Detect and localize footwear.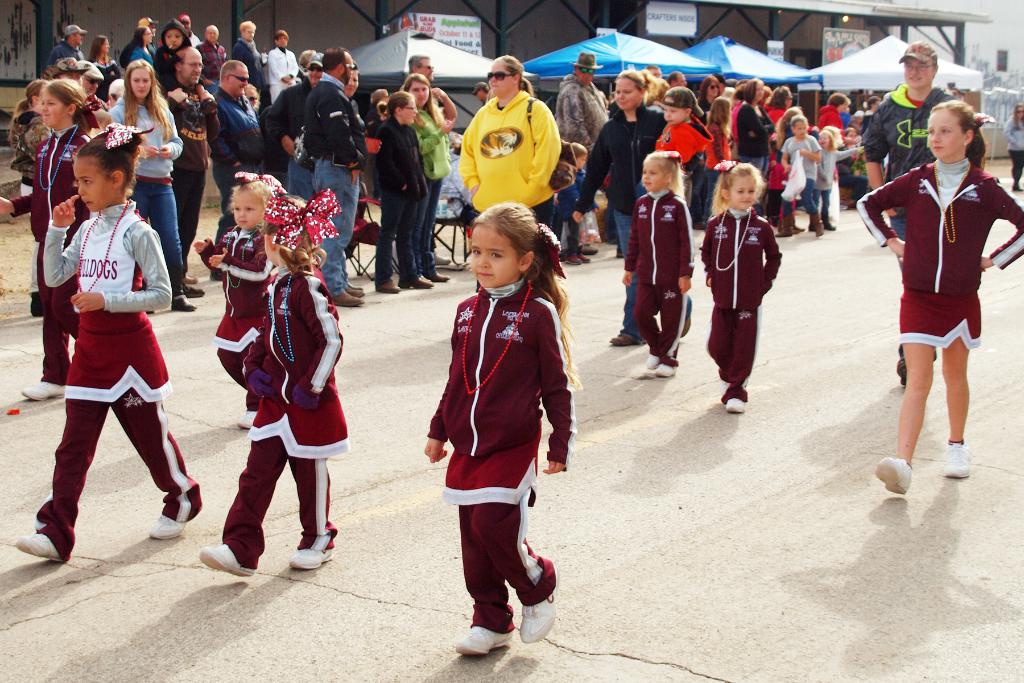
Localized at (x1=560, y1=255, x2=582, y2=265).
